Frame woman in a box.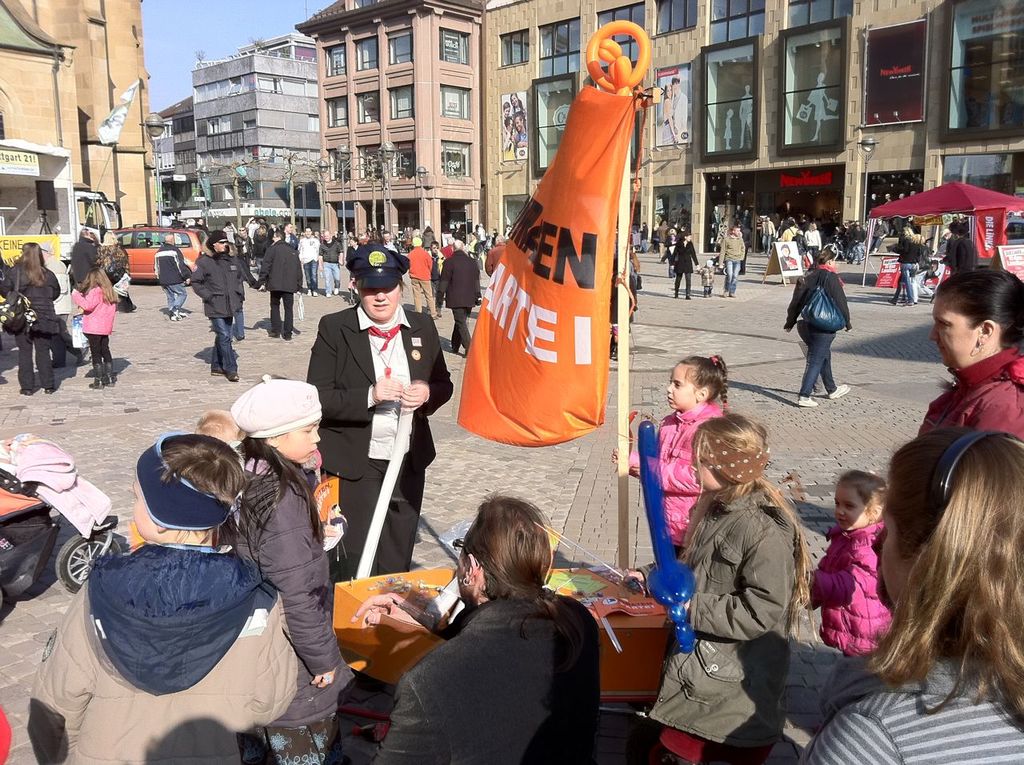
(916,270,1023,443).
